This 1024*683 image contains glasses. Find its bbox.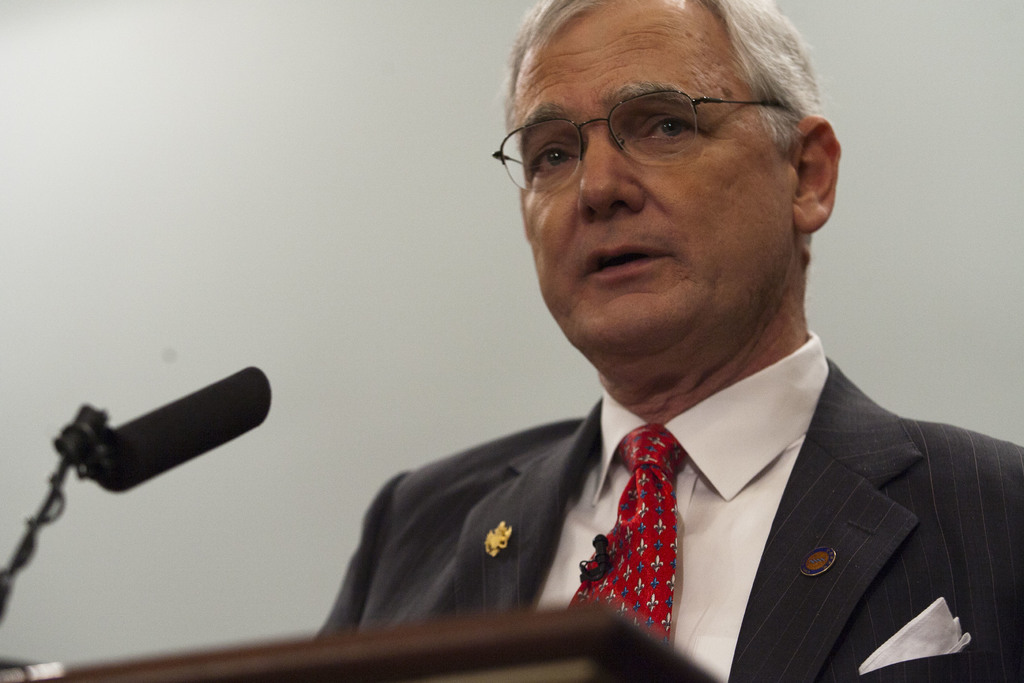
region(483, 80, 813, 208).
